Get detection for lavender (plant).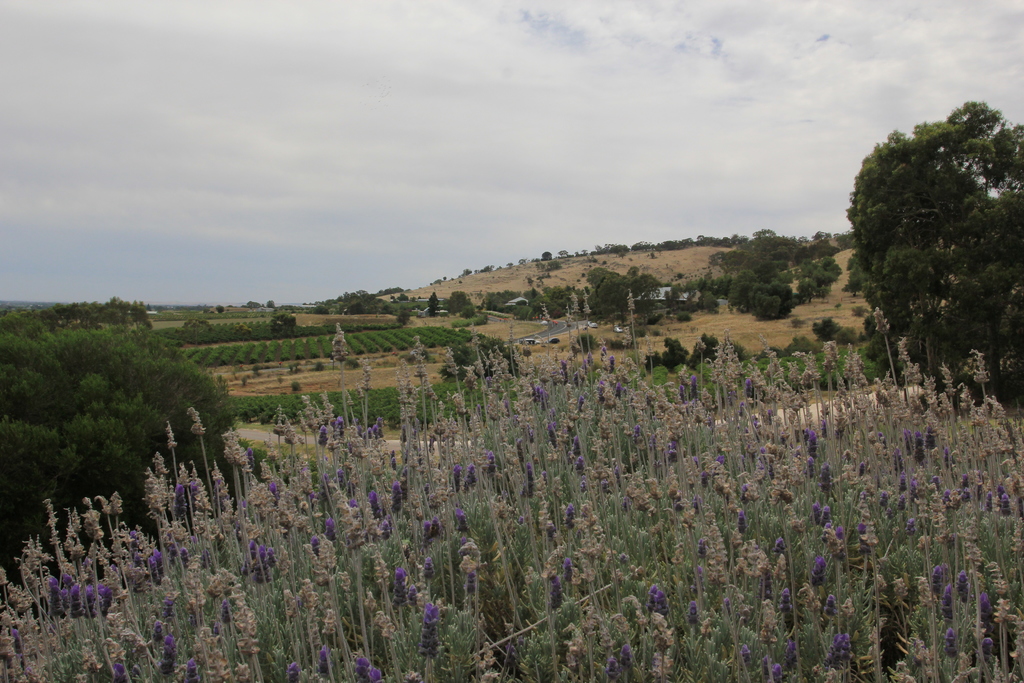
Detection: x1=80 y1=584 x2=98 y2=621.
